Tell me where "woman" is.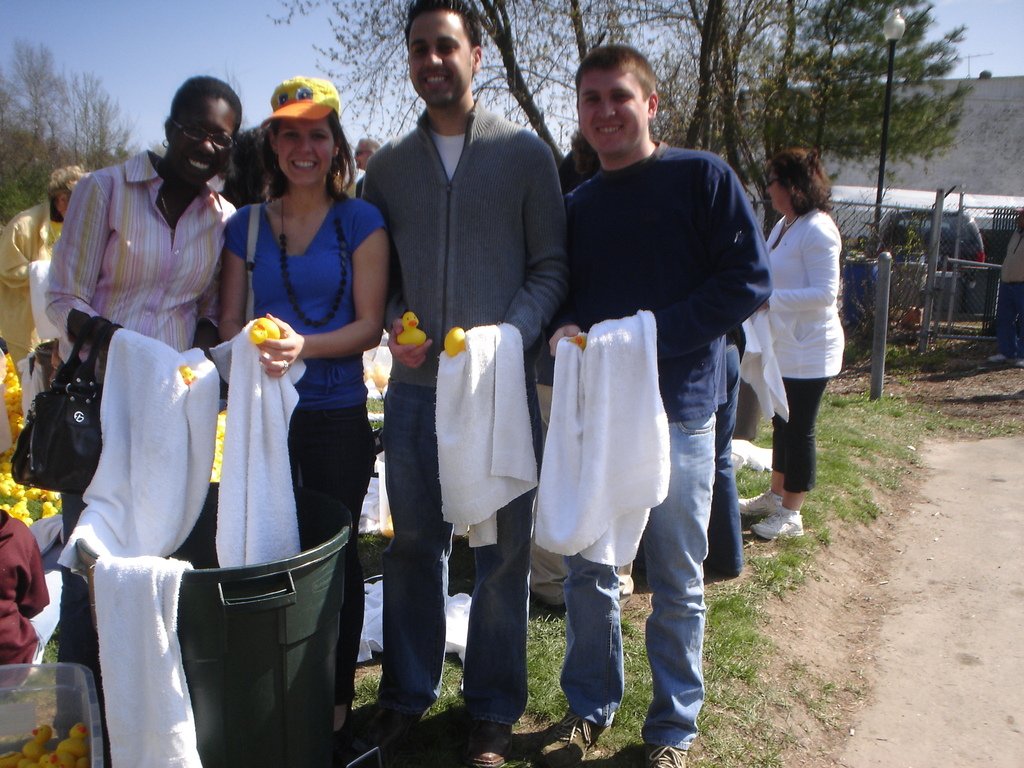
"woman" is at x1=215 y1=74 x2=390 y2=745.
